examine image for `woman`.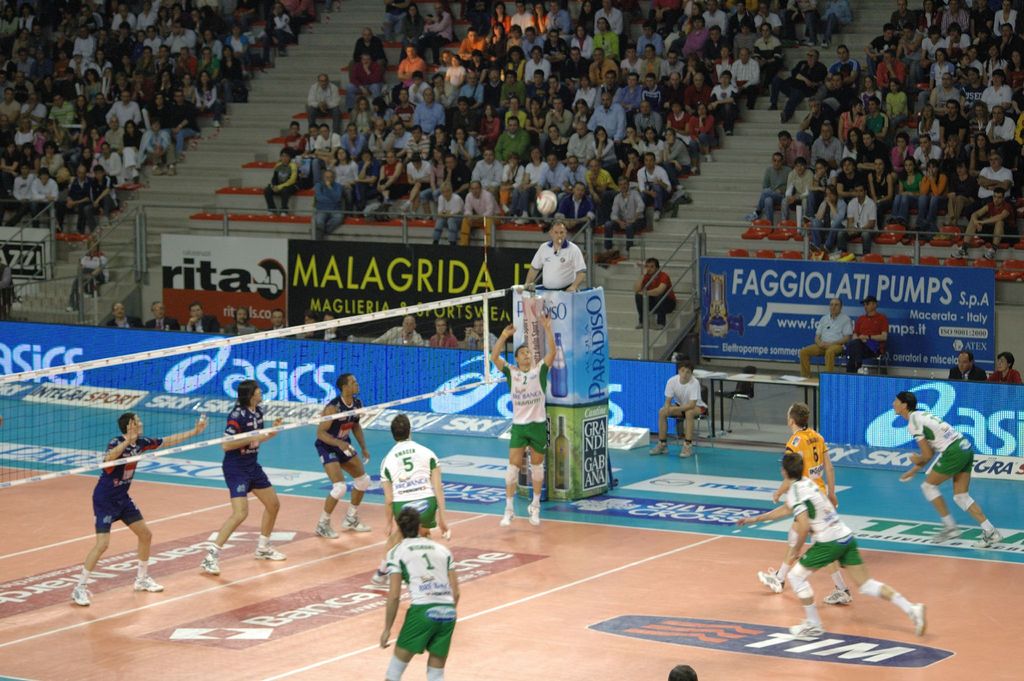
Examination result: 408 152 429 220.
